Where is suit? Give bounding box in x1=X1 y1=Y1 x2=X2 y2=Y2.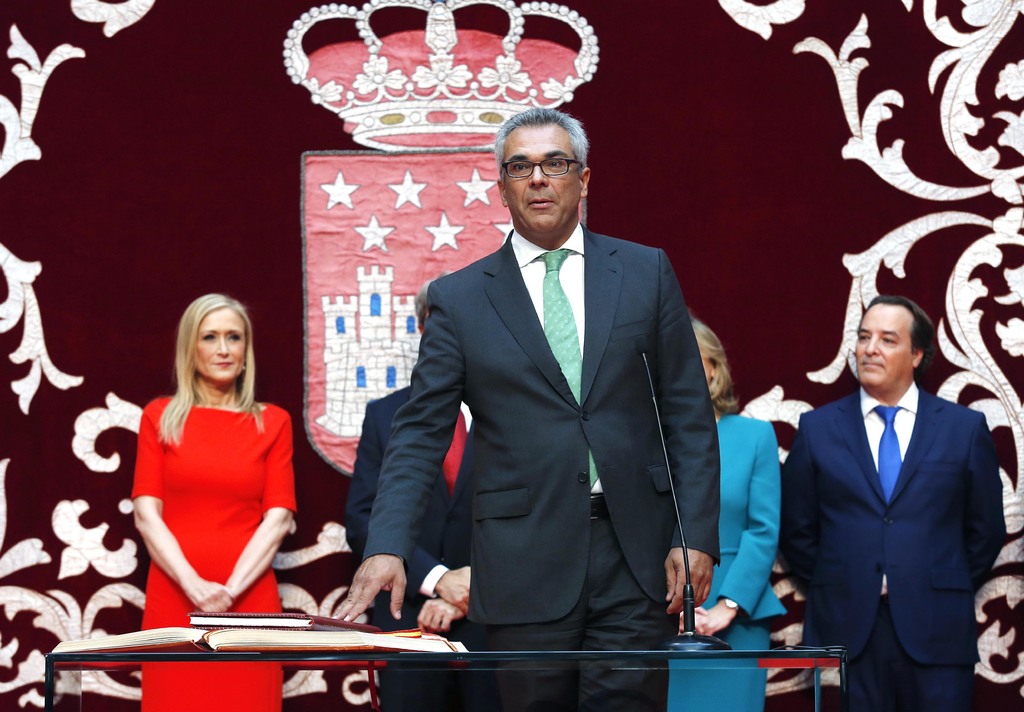
x1=358 y1=224 x2=723 y2=711.
